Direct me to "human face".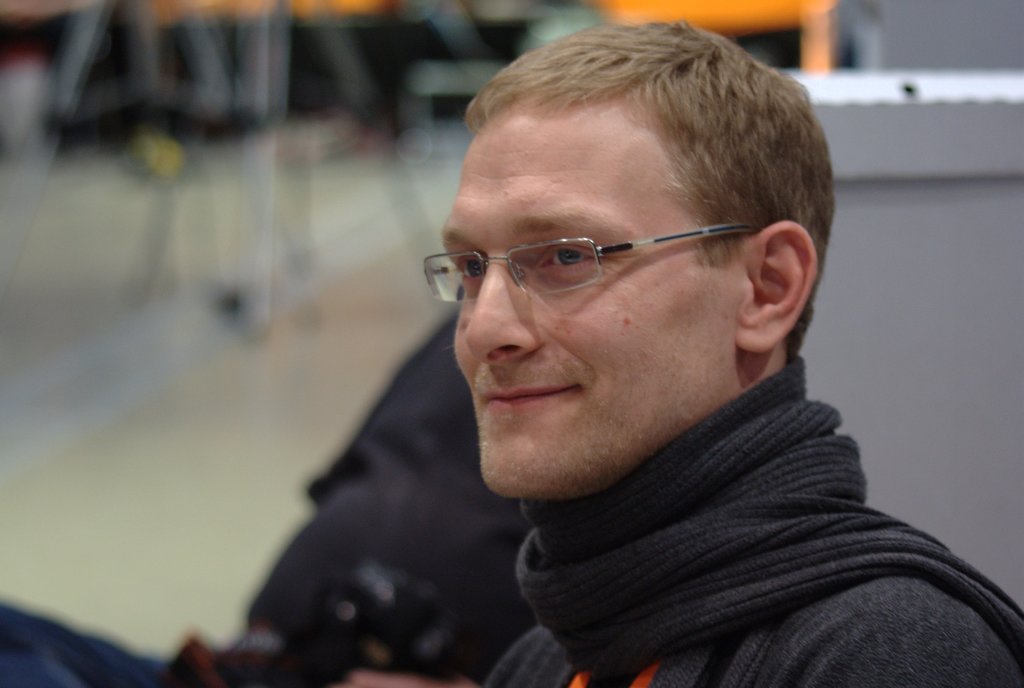
Direction: 440 100 740 498.
